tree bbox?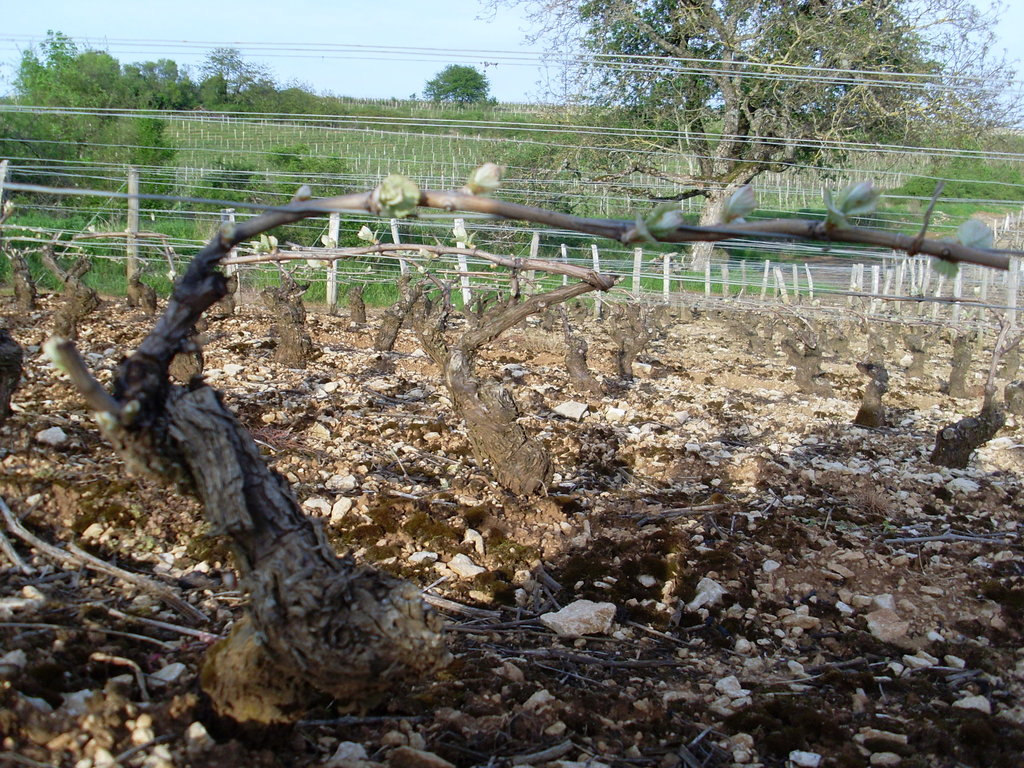
region(420, 62, 492, 108)
